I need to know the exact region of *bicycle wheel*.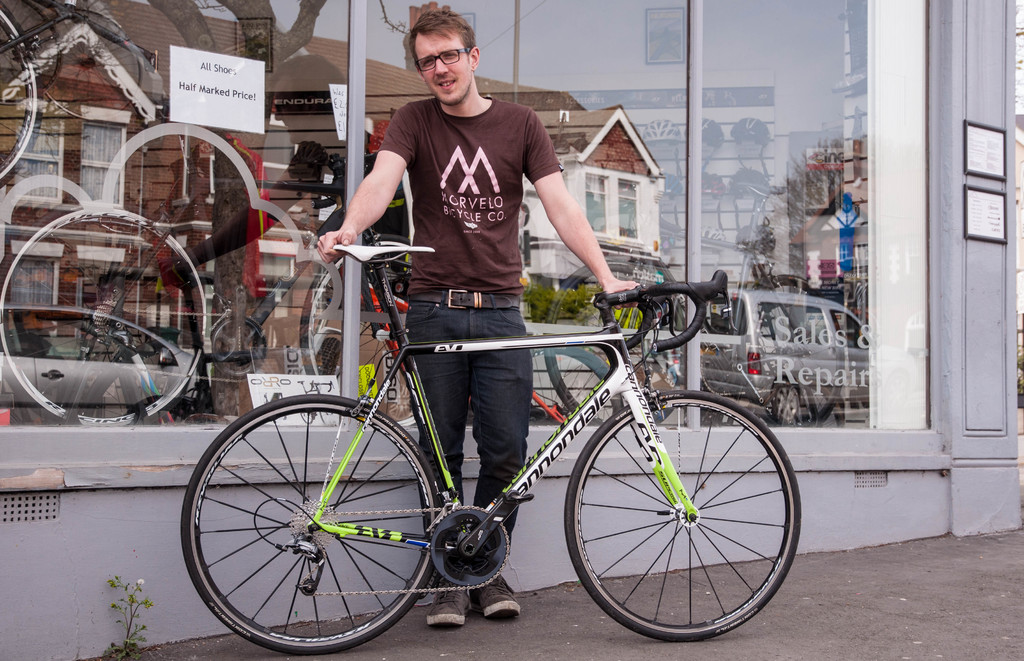
Region: l=560, t=387, r=806, b=644.
